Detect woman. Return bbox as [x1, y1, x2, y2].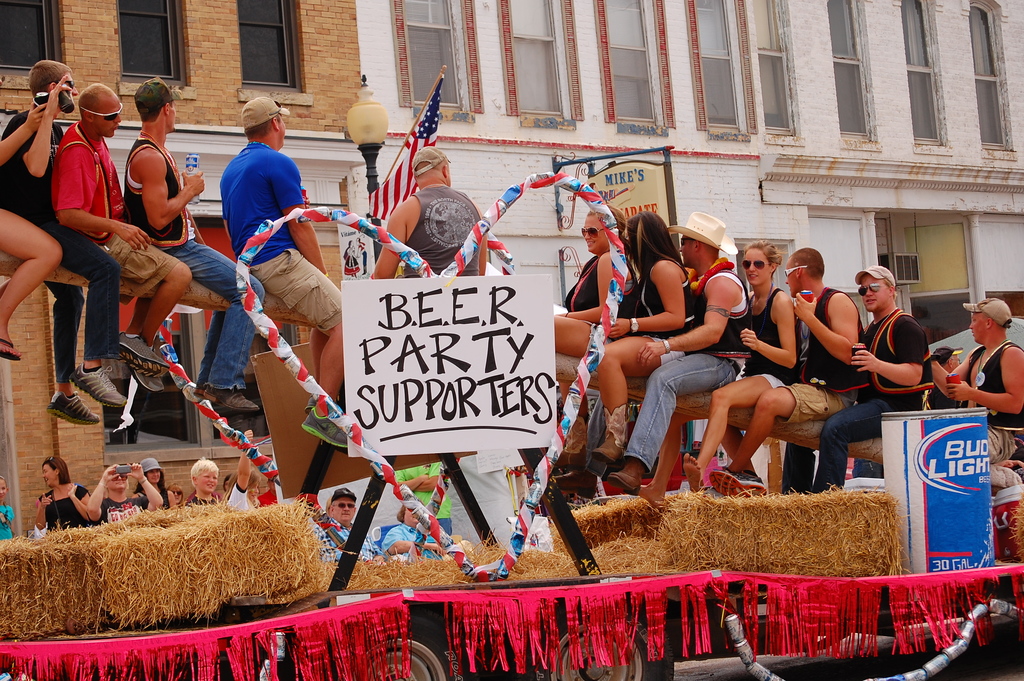
[583, 215, 692, 484].
